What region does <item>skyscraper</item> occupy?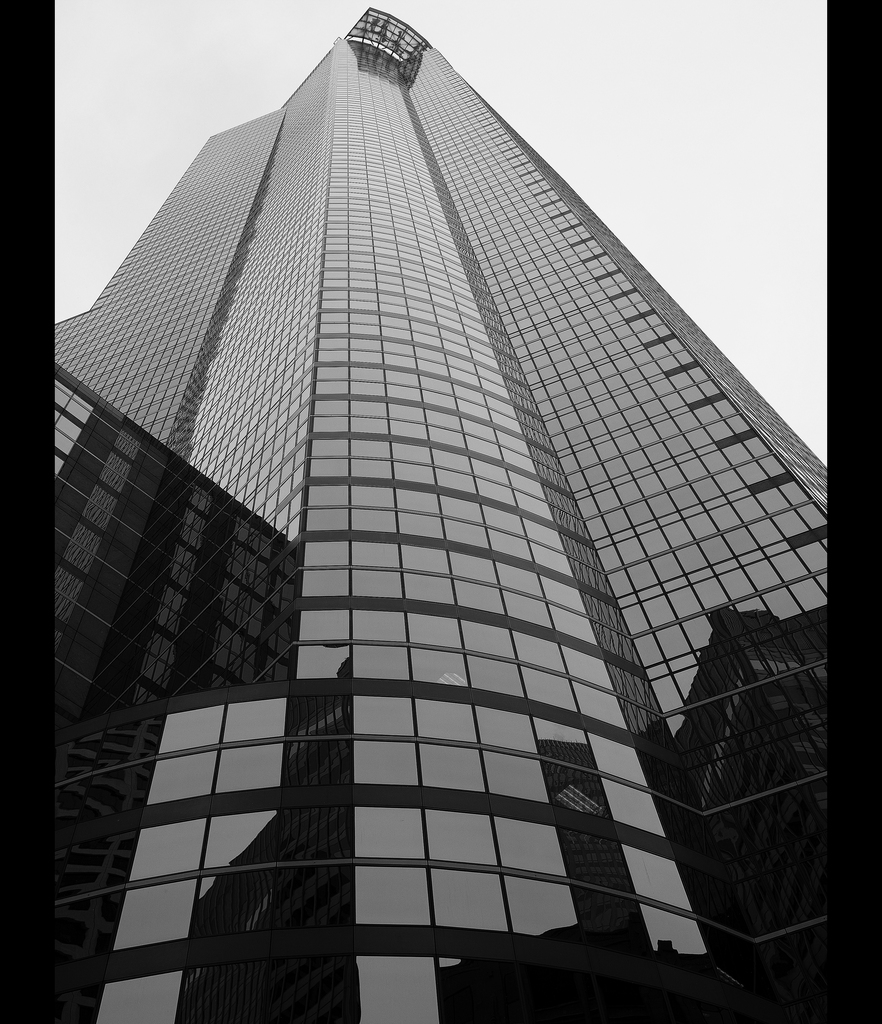
{"left": 4, "top": 22, "right": 848, "bottom": 1023}.
